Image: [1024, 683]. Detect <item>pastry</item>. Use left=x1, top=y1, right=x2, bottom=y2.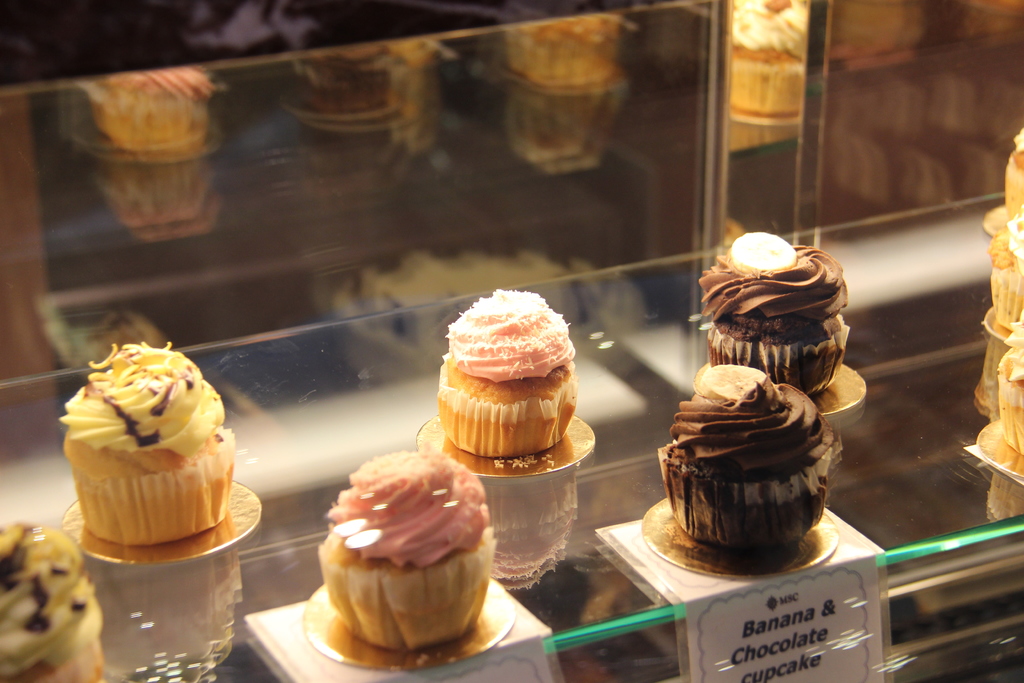
left=657, top=365, right=838, bottom=555.
